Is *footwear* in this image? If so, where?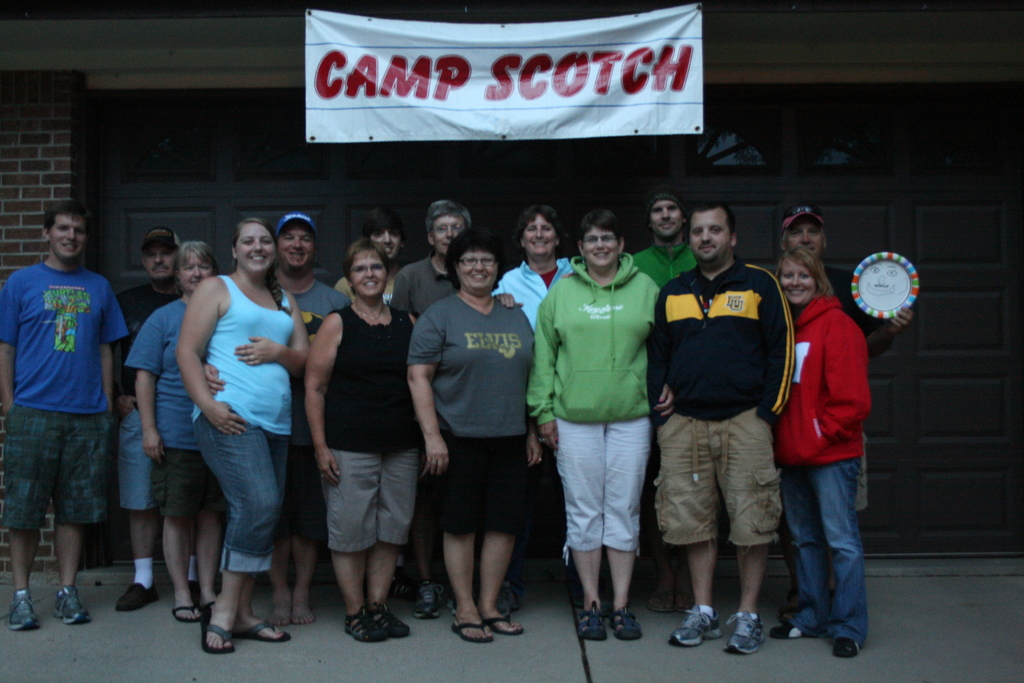
Yes, at bbox=[831, 635, 858, 657].
